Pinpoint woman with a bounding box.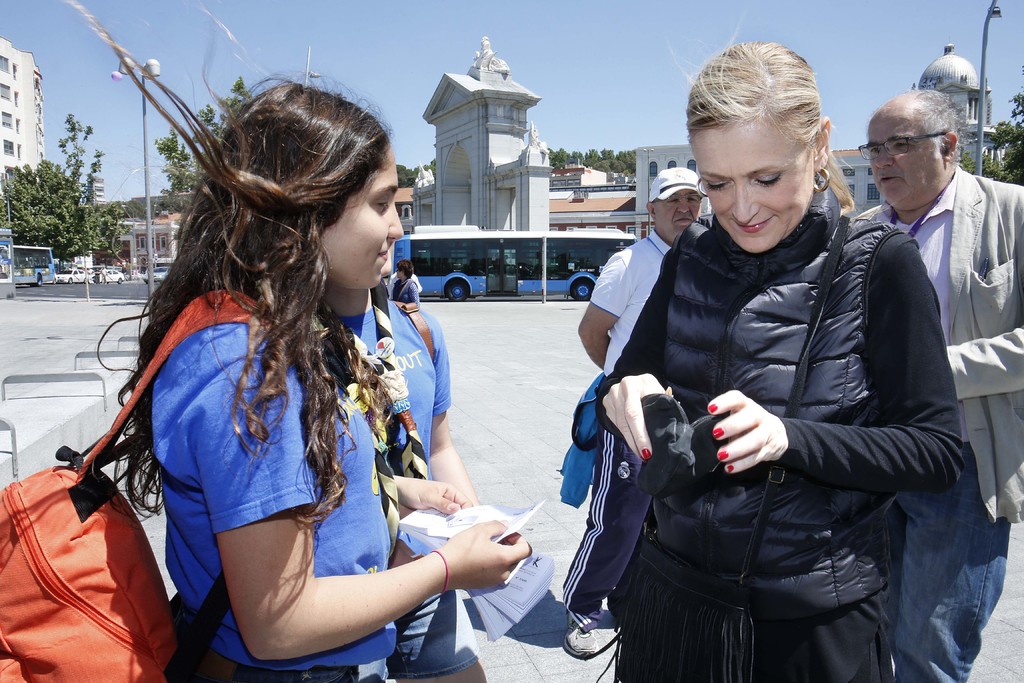
x1=319, y1=251, x2=495, y2=682.
